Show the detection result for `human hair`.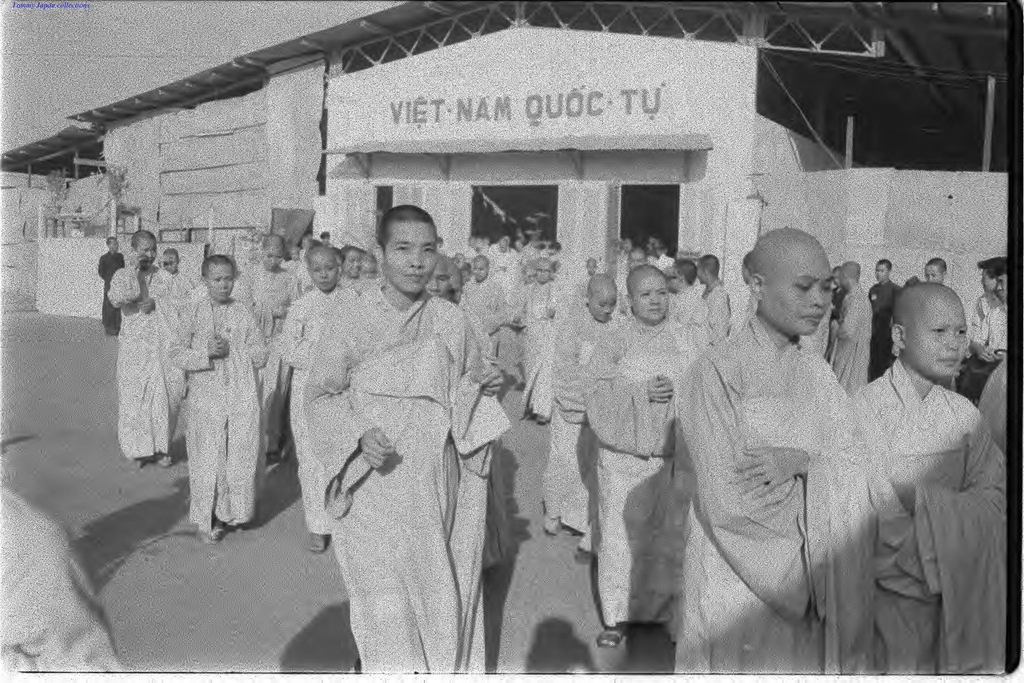
left=926, top=257, right=947, bottom=277.
